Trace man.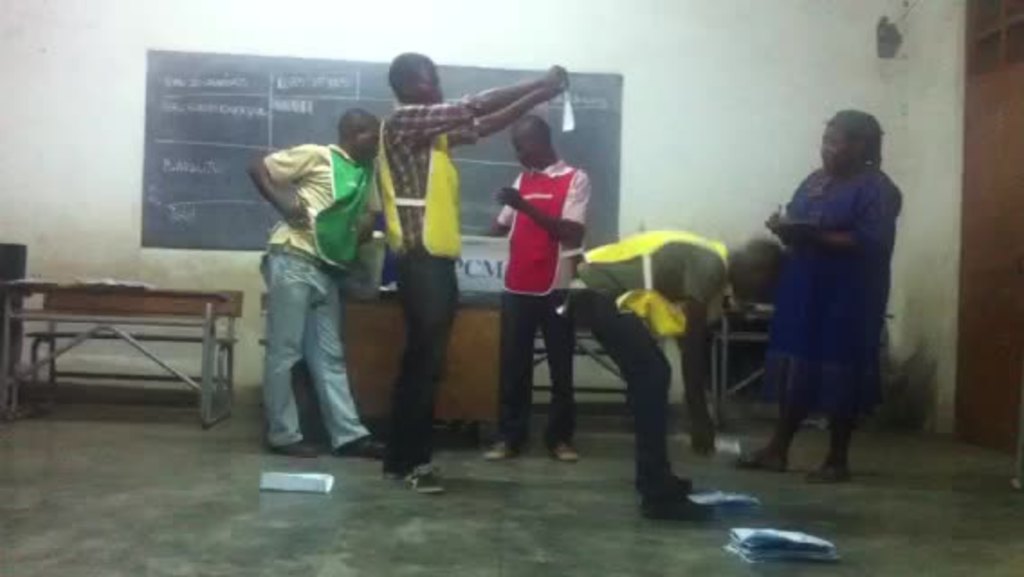
Traced to Rect(242, 101, 386, 456).
